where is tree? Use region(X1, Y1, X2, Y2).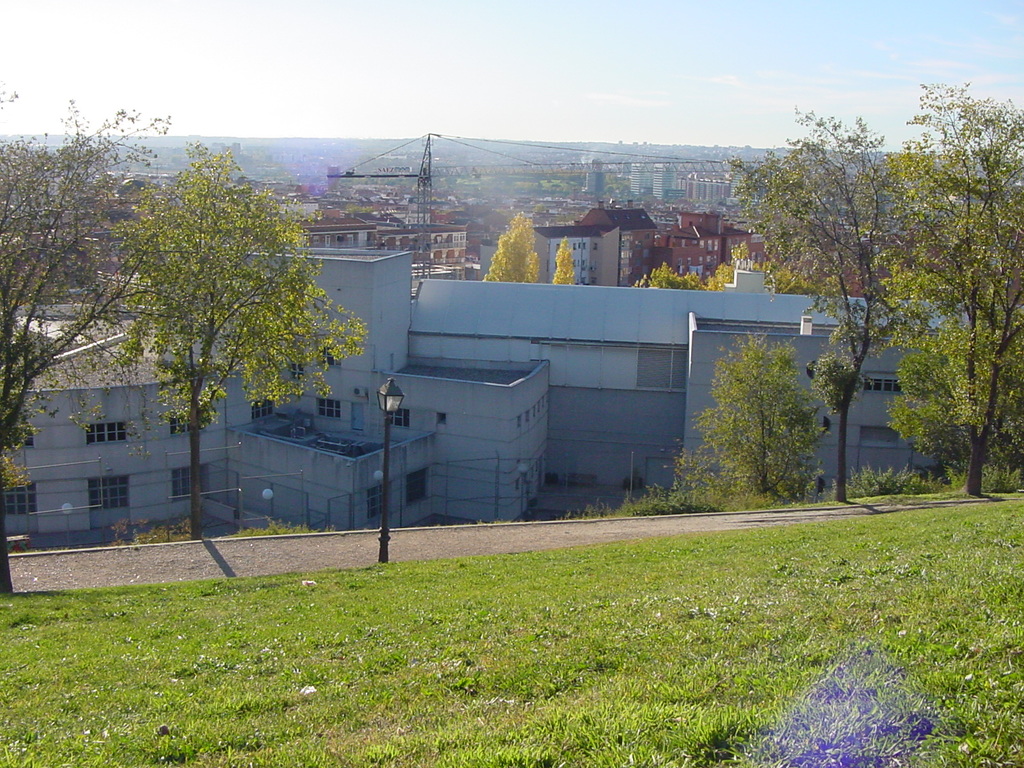
region(477, 211, 540, 287).
